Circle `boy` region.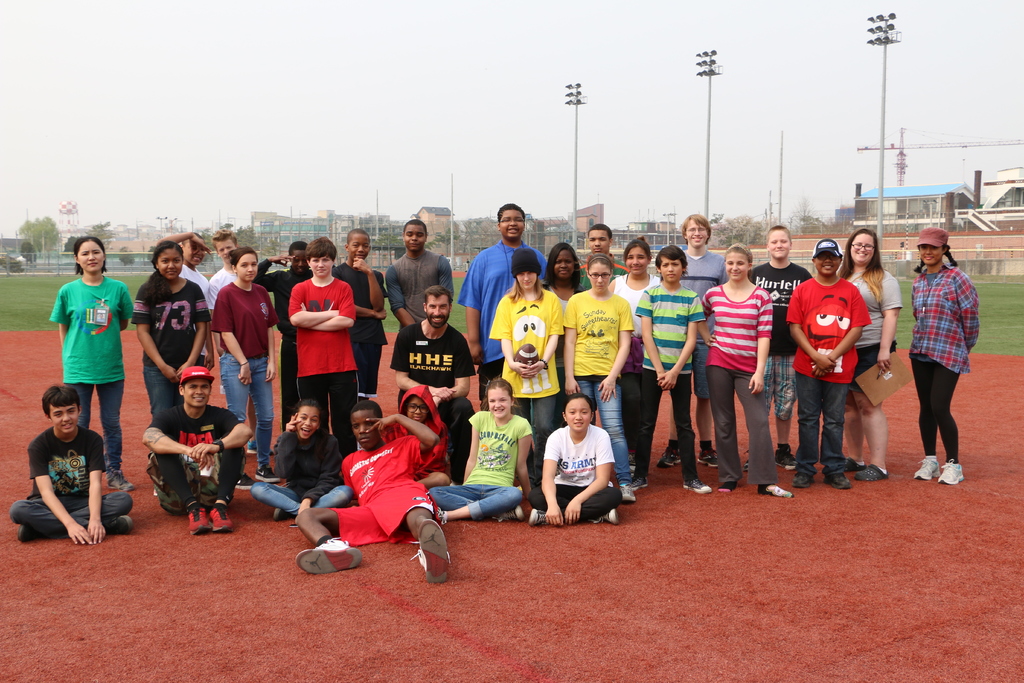
Region: bbox=(298, 399, 458, 583).
